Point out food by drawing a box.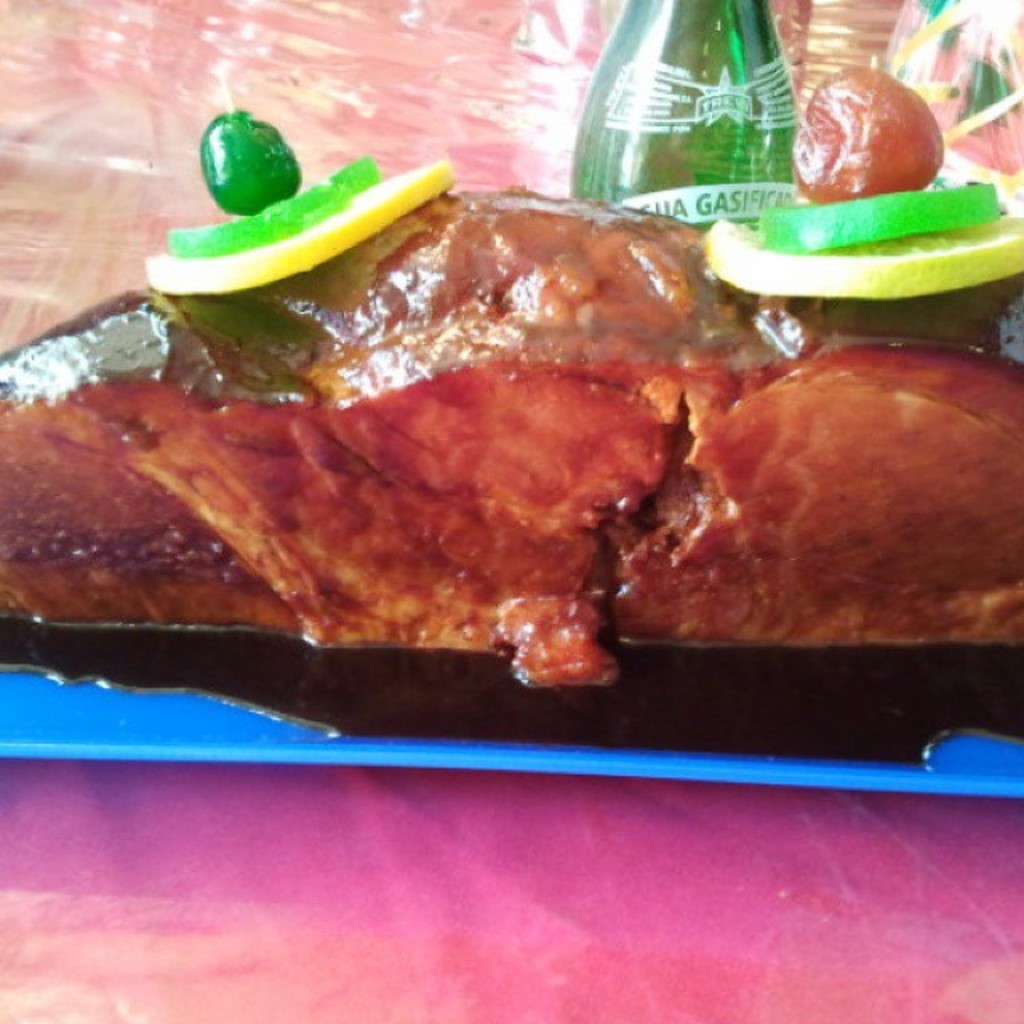
locate(0, 69, 1022, 694).
